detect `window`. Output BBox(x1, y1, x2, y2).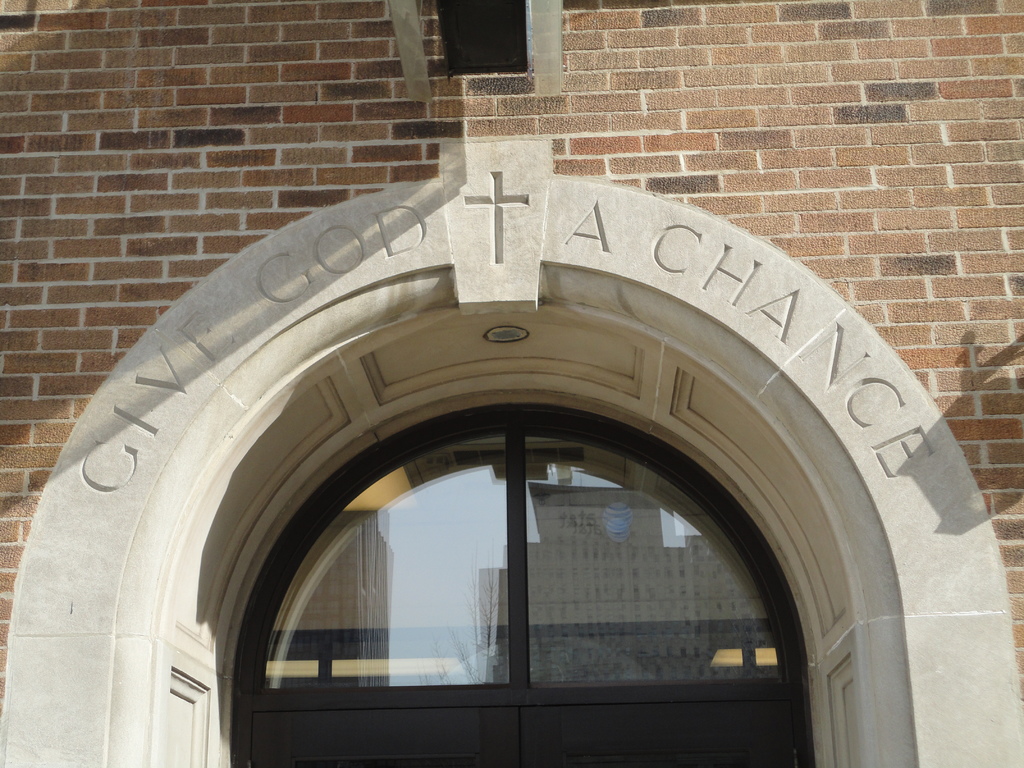
BBox(195, 408, 826, 728).
